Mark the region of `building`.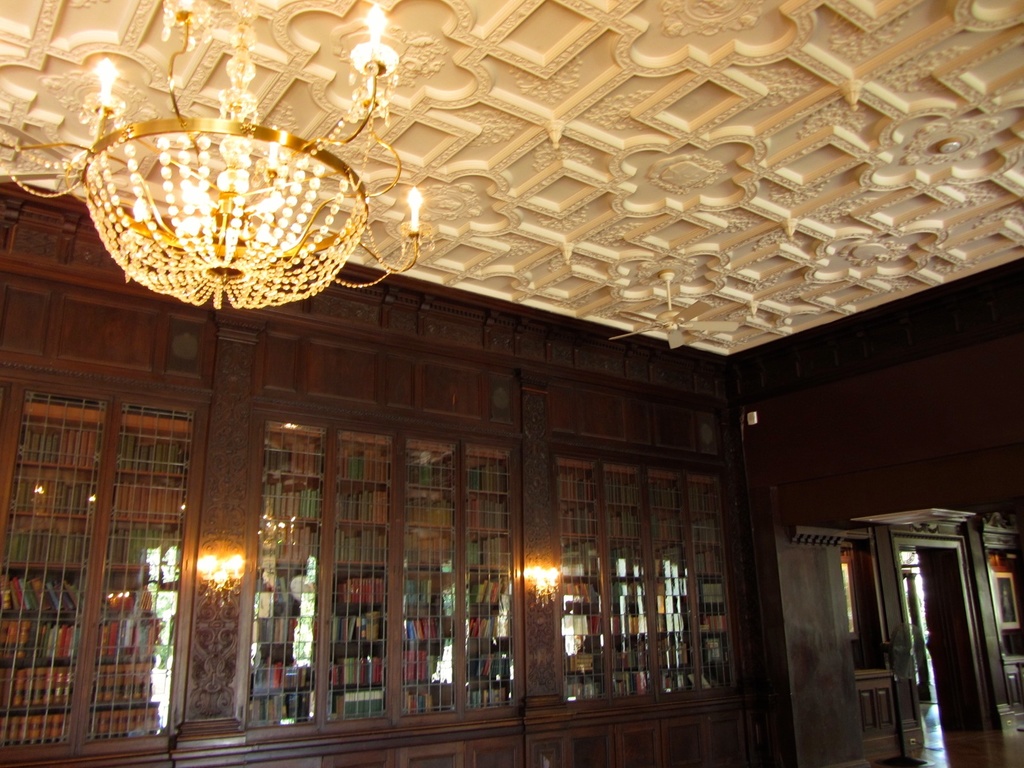
Region: x1=0, y1=0, x2=1023, y2=767.
